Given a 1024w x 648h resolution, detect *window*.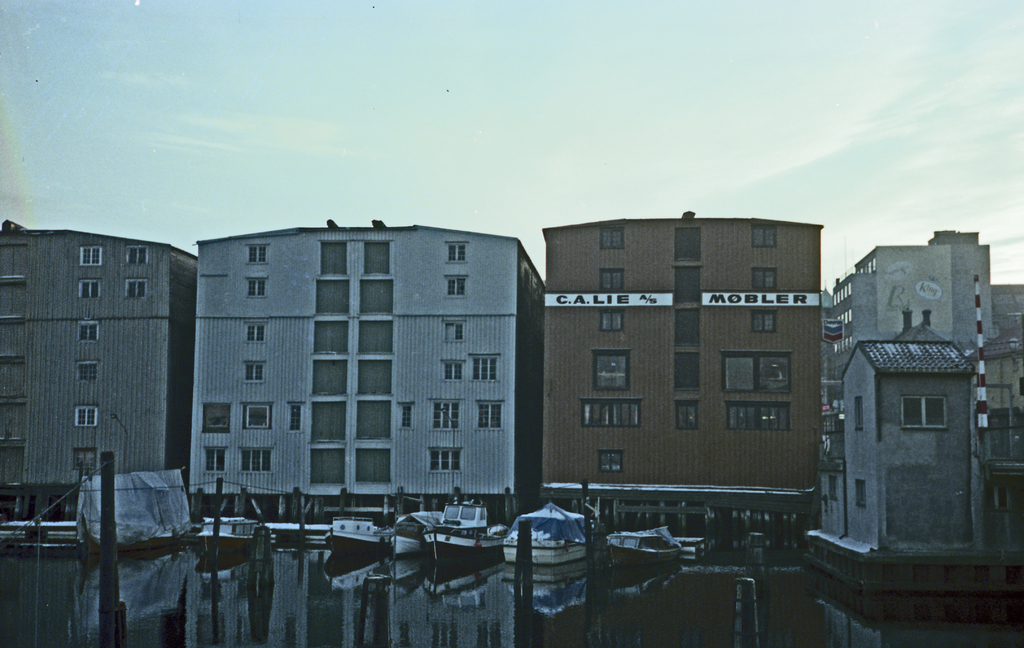
[357,278,394,312].
